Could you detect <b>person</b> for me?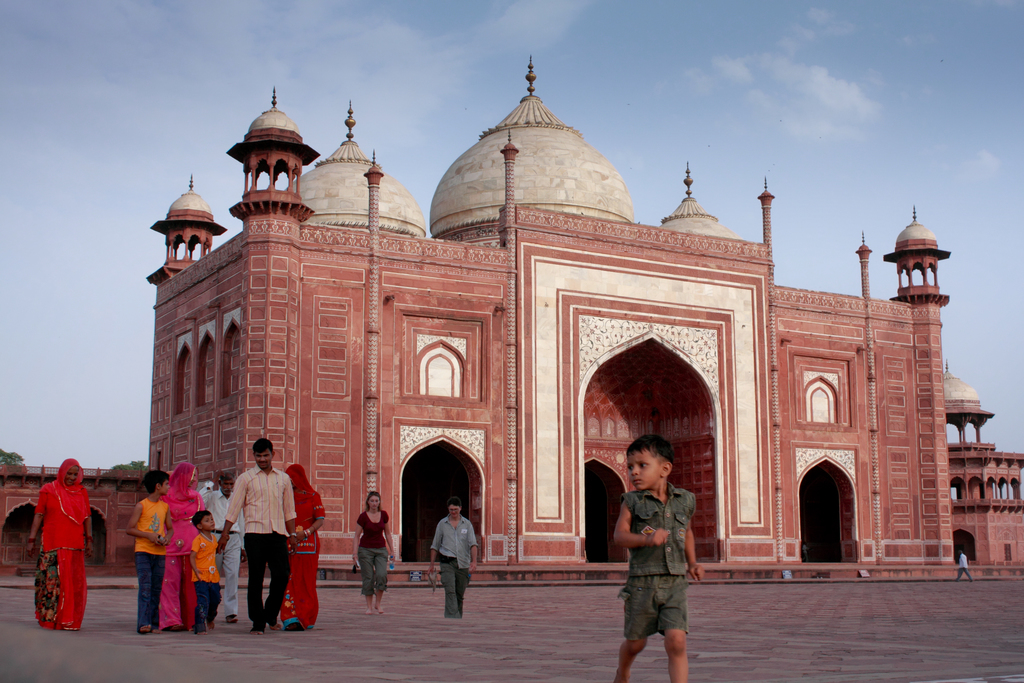
Detection result: region(220, 432, 298, 630).
